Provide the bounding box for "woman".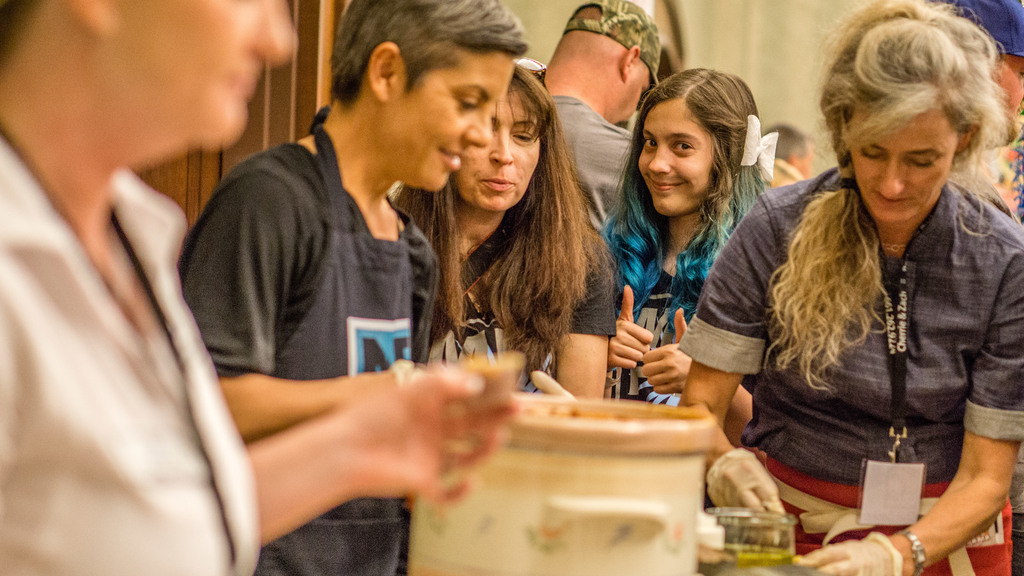
box=[0, 0, 302, 575].
